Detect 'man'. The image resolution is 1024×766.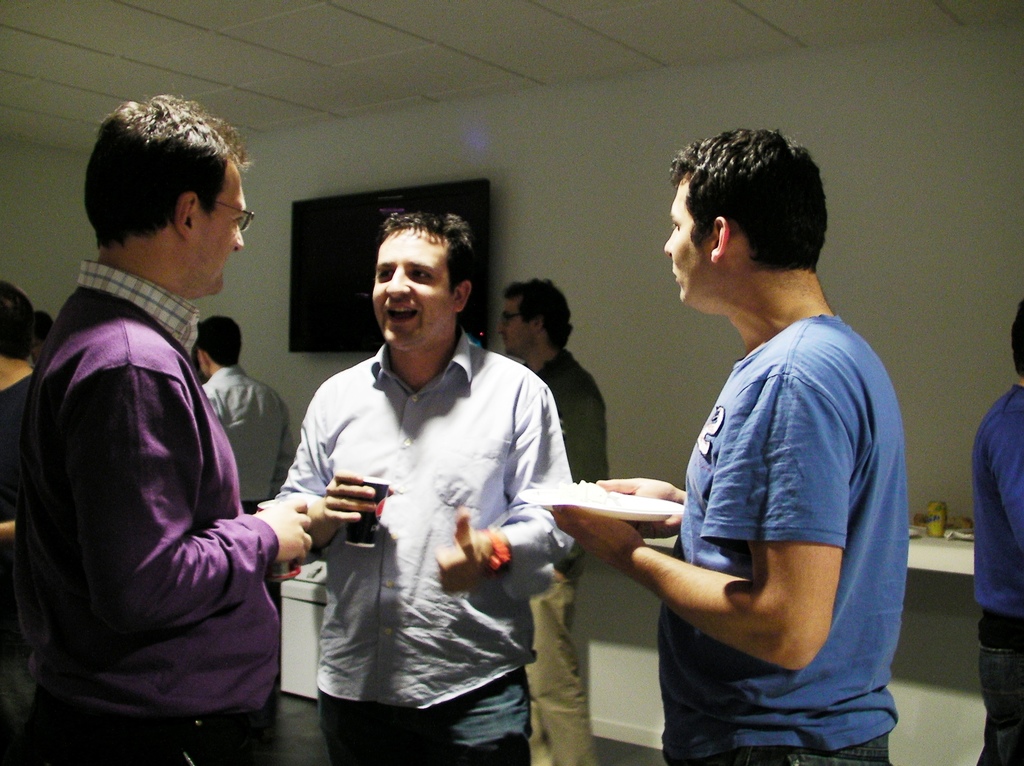
[x1=0, y1=278, x2=42, y2=765].
